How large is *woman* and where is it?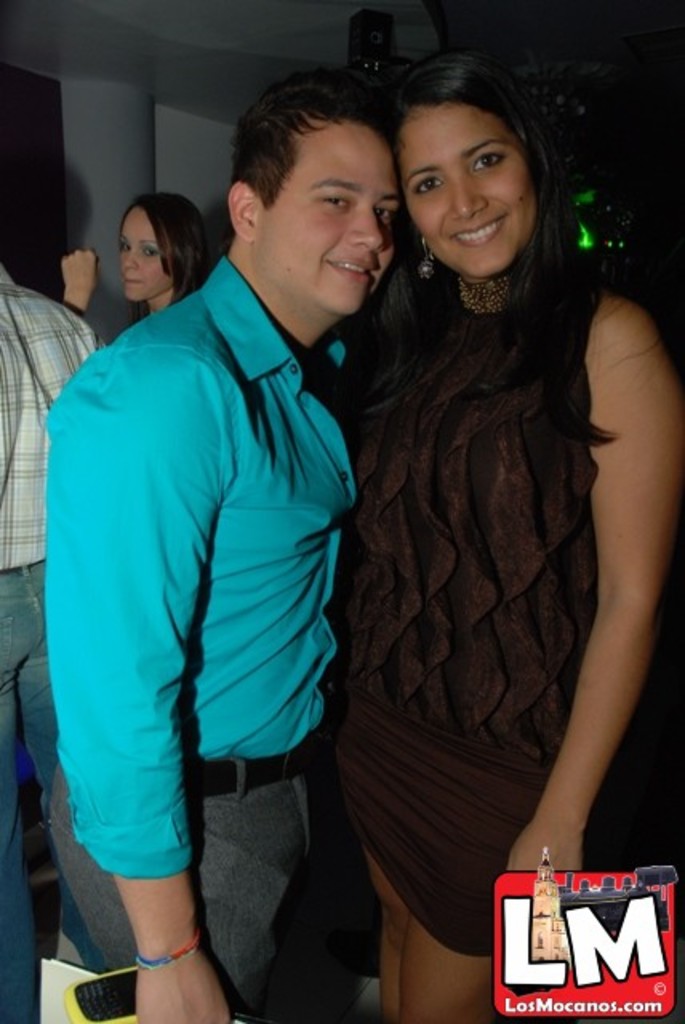
Bounding box: crop(309, 54, 682, 1022).
